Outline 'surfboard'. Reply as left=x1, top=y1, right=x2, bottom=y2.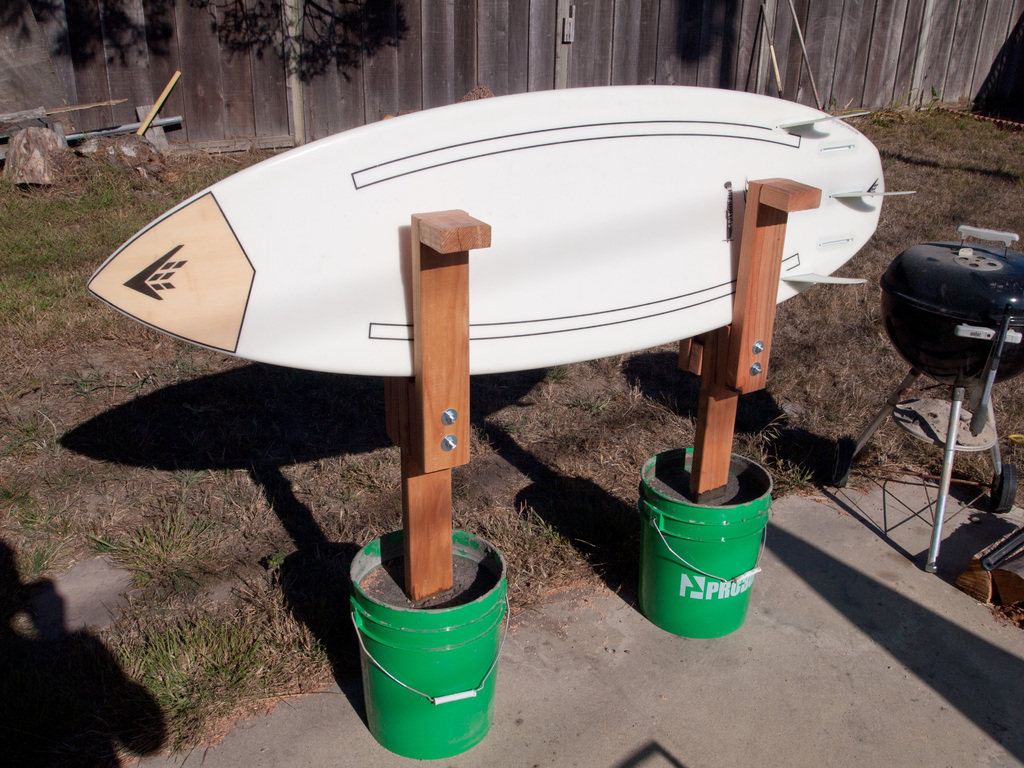
left=84, top=88, right=920, bottom=377.
